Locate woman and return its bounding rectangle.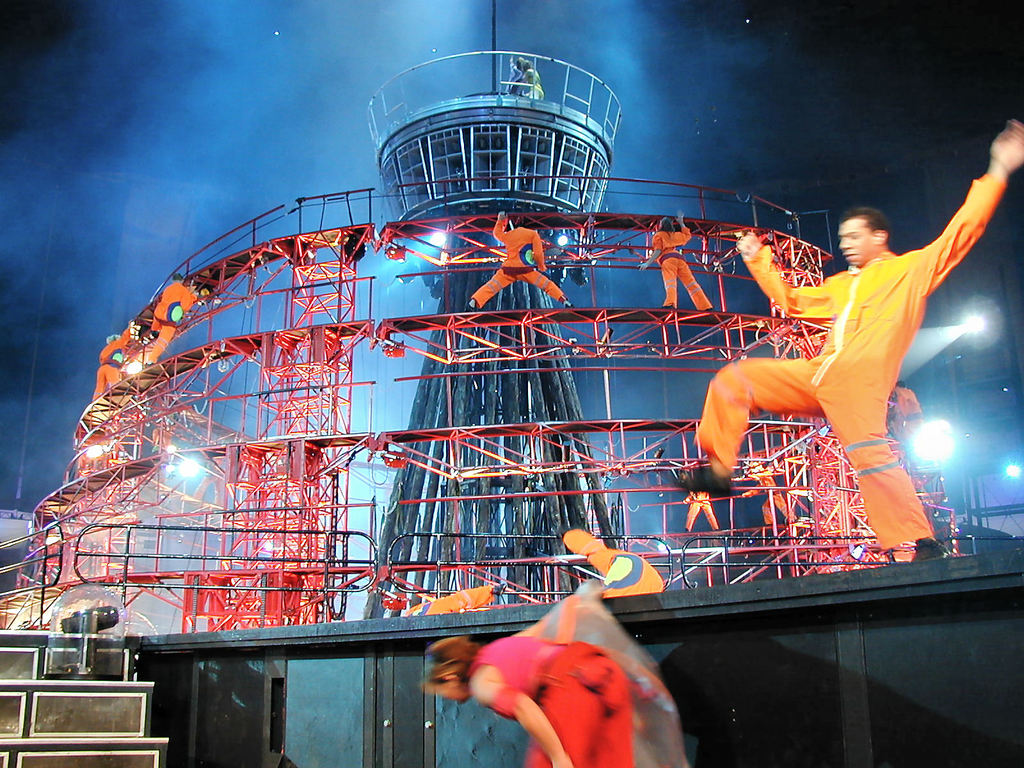
pyautogui.locateOnScreen(429, 638, 628, 767).
